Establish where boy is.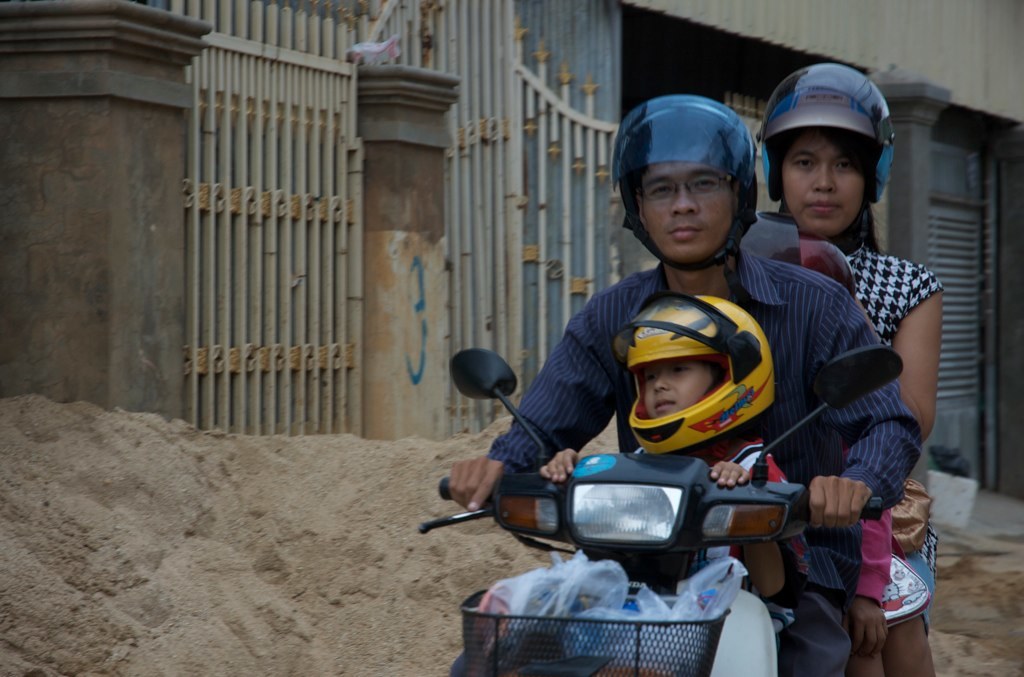
Established at box=[538, 293, 797, 642].
